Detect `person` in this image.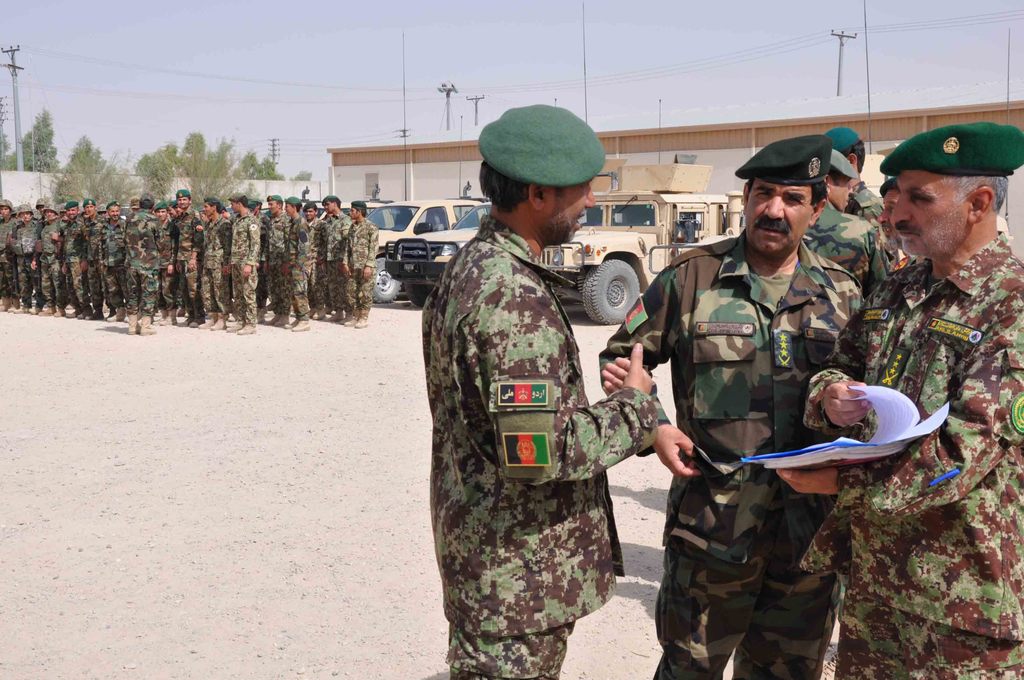
Detection: (880, 175, 920, 271).
